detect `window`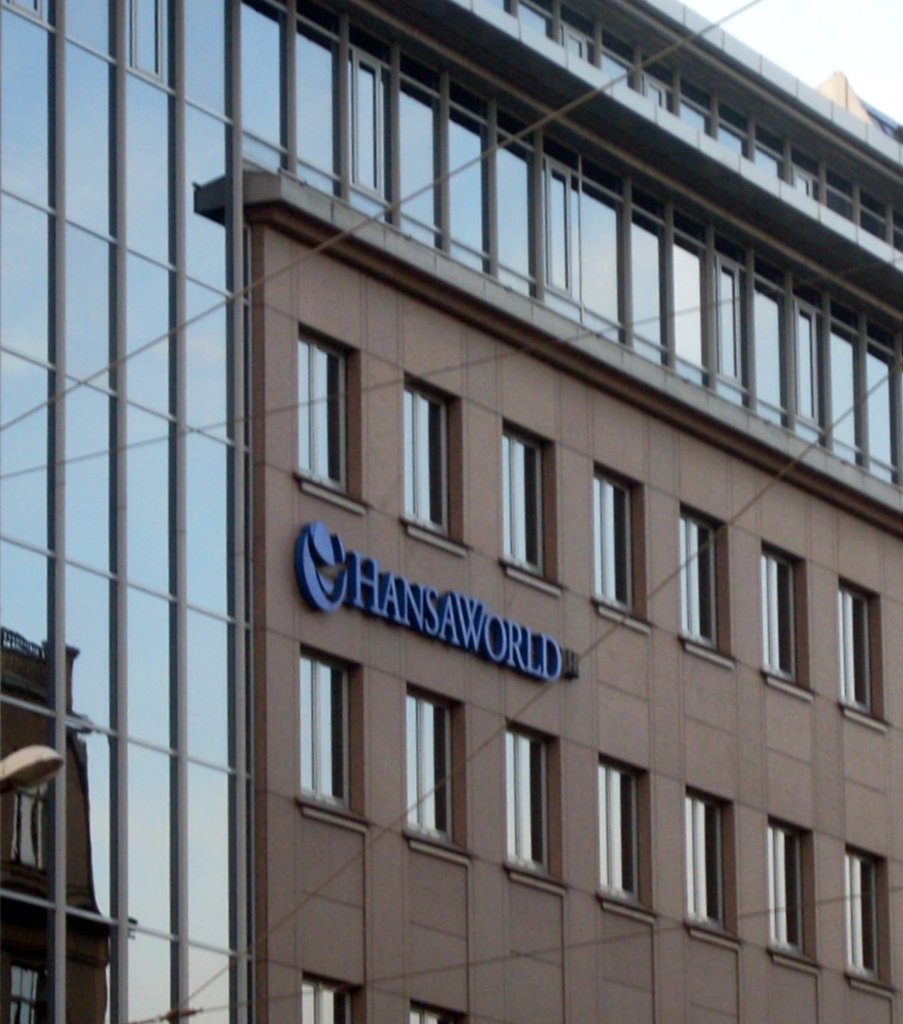
region(298, 642, 373, 832)
